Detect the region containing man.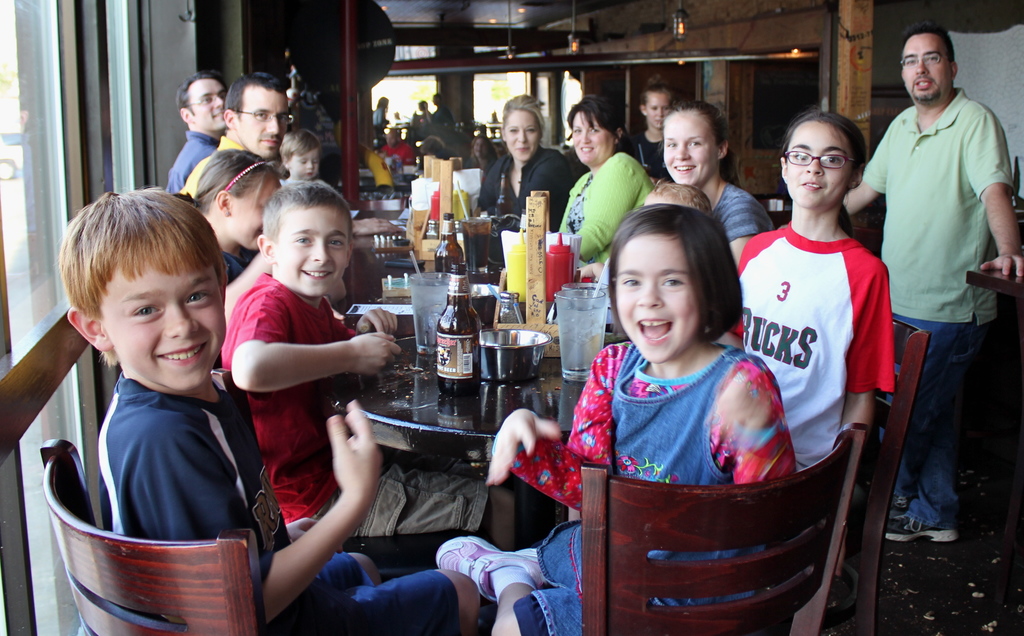
(865, 17, 1012, 541).
